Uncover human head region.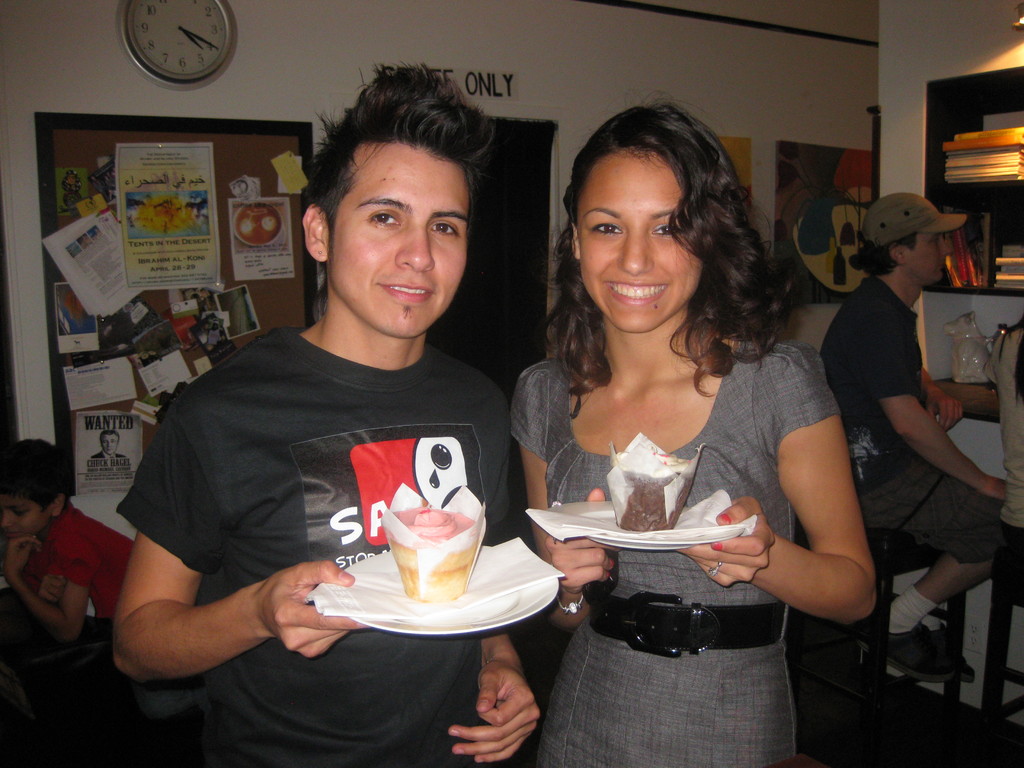
Uncovered: x1=0, y1=438, x2=68, y2=540.
